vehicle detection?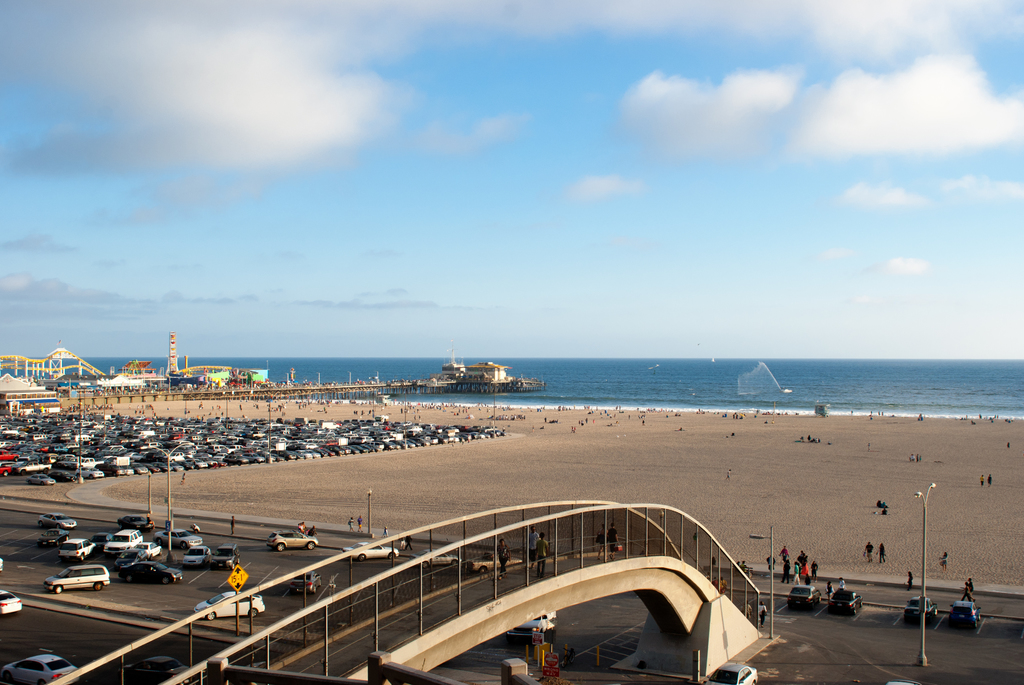
(949,601,983,629)
